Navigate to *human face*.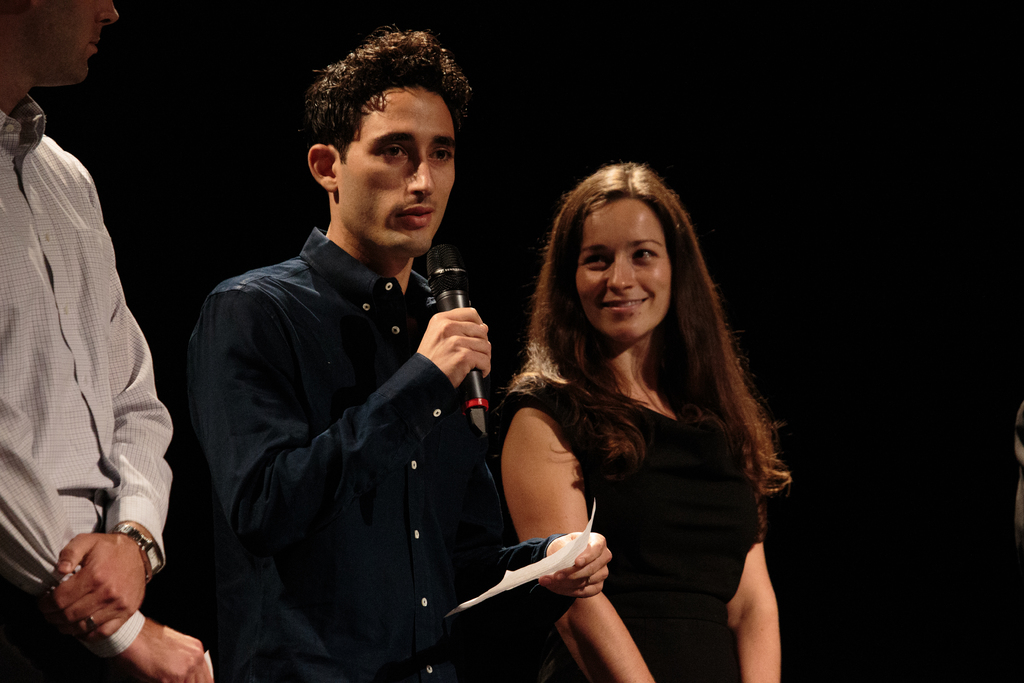
Navigation target: 33,0,119,79.
